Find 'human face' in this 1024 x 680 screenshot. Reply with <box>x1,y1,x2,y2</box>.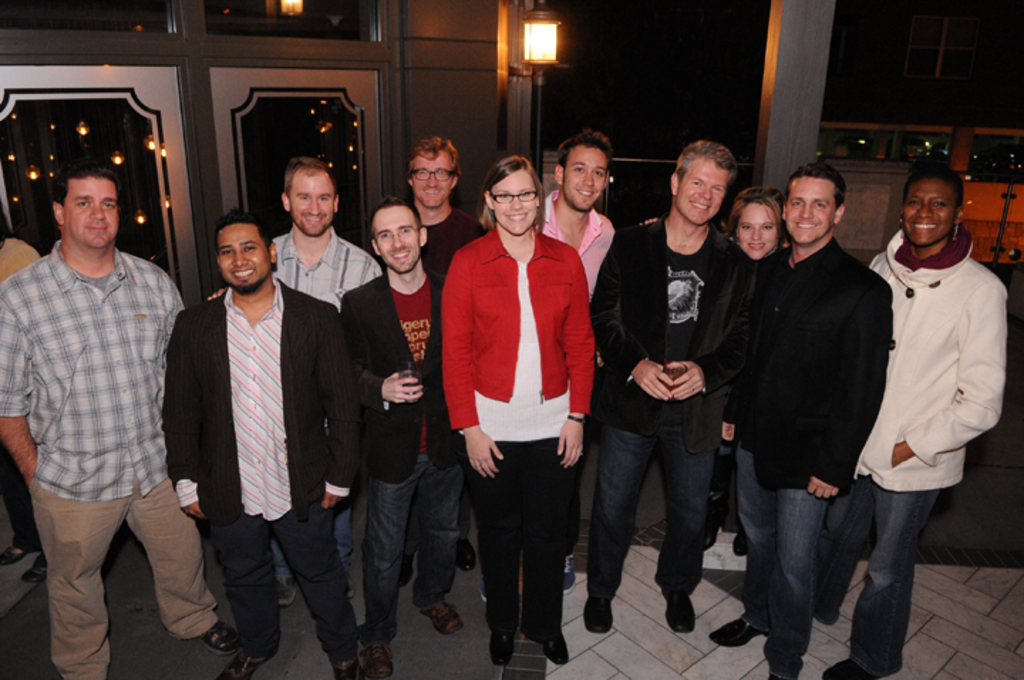
<box>738,201,777,262</box>.
